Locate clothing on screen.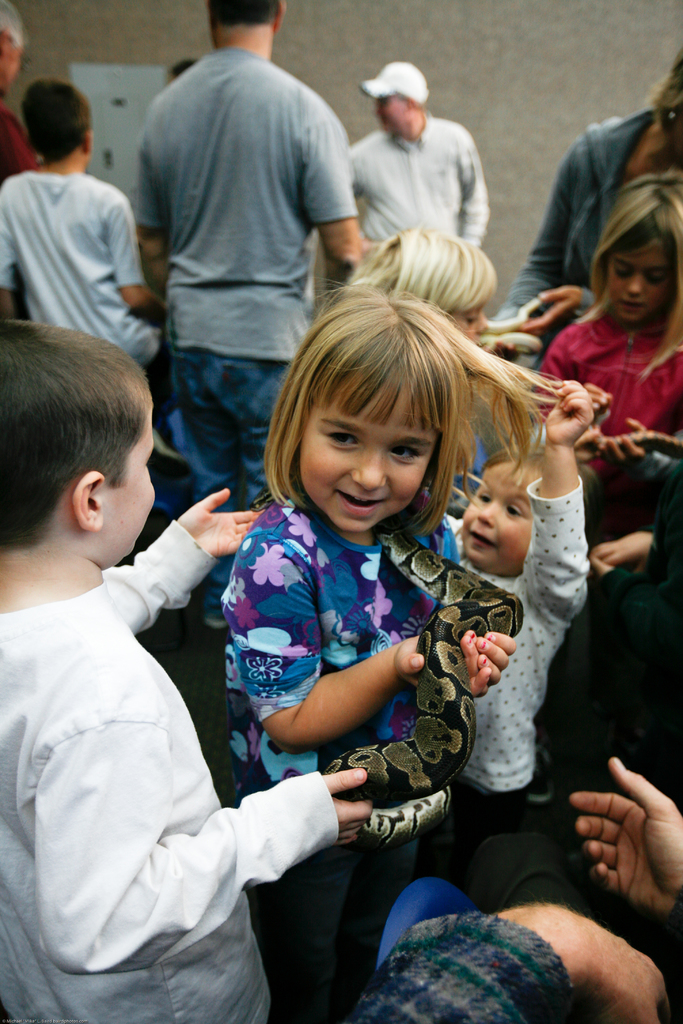
On screen at {"x1": 18, "y1": 488, "x2": 329, "y2": 1016}.
